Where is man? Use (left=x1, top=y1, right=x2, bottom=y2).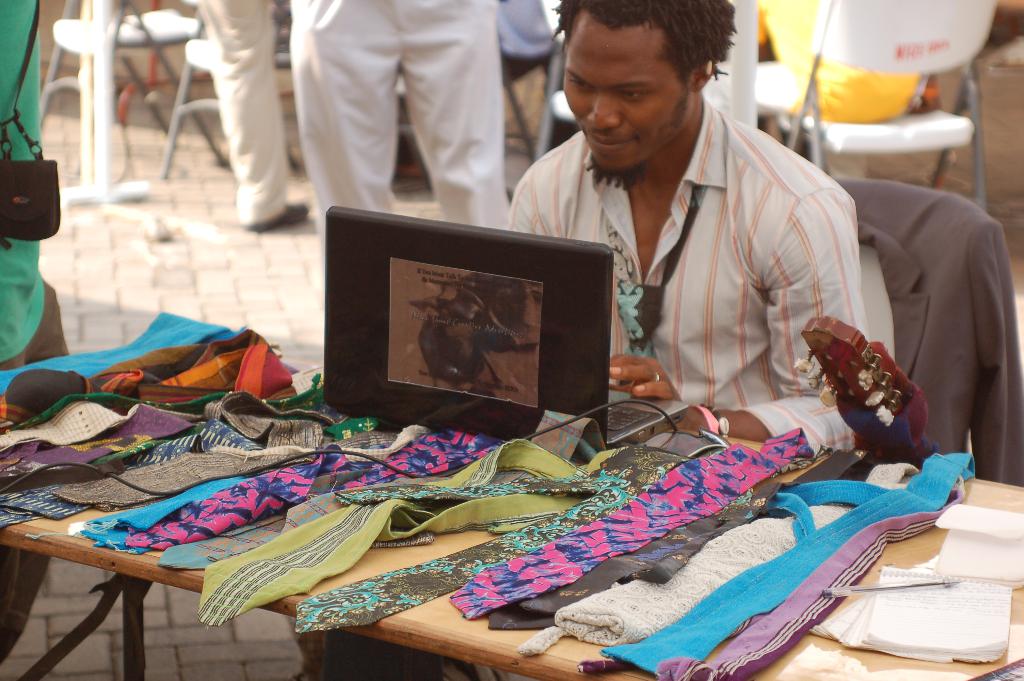
(left=504, top=0, right=872, bottom=445).
